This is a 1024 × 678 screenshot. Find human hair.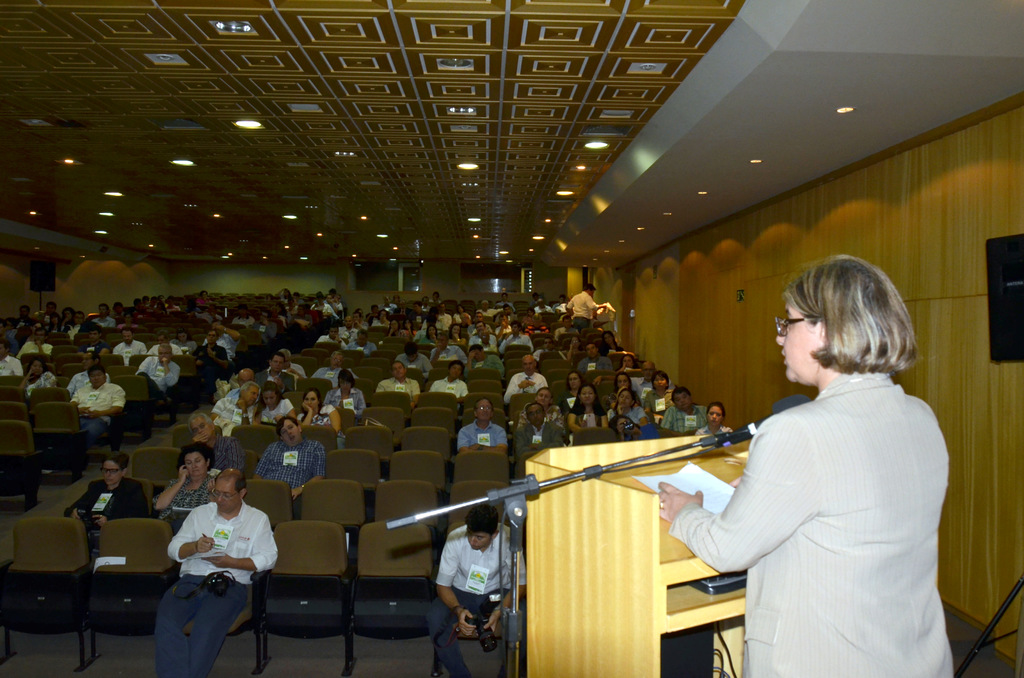
Bounding box: 175,441,212,467.
